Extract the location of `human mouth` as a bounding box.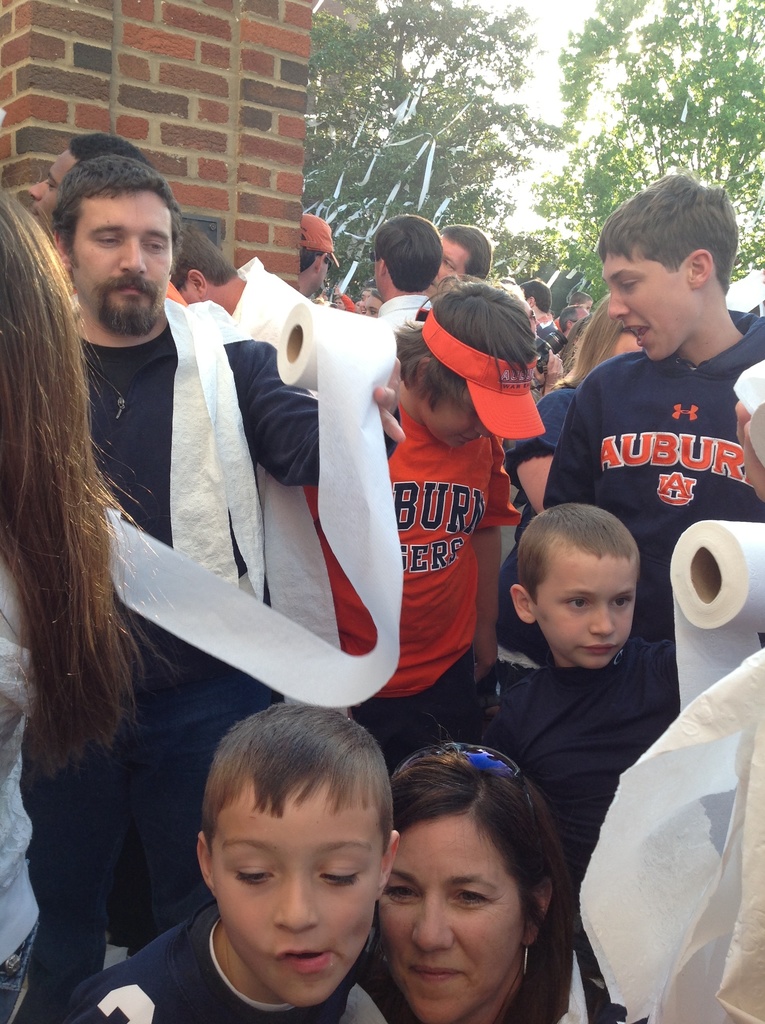
415 965 460 982.
